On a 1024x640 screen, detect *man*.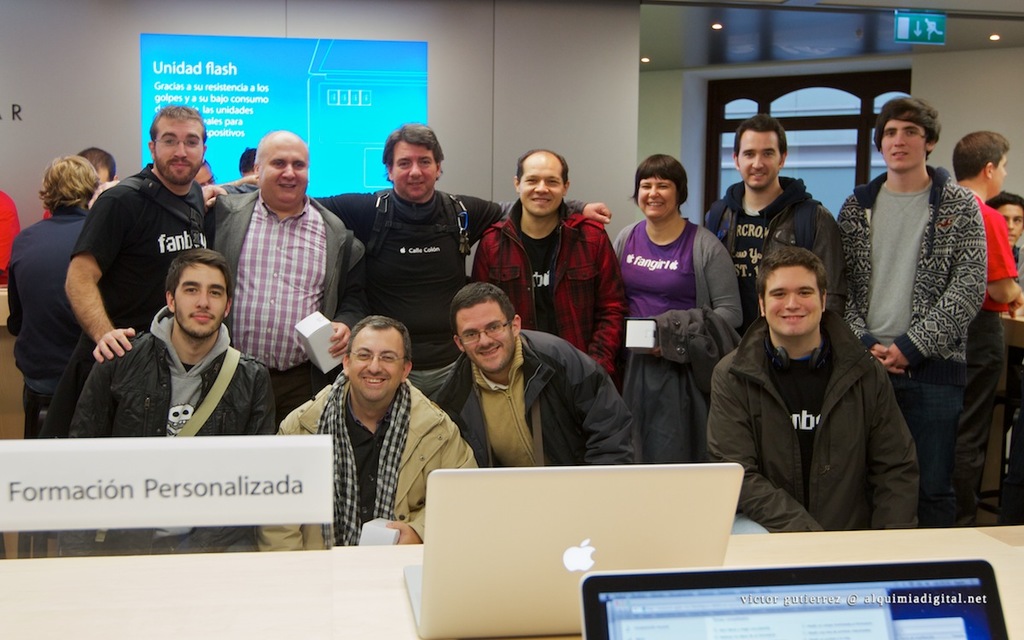
5:152:102:439.
